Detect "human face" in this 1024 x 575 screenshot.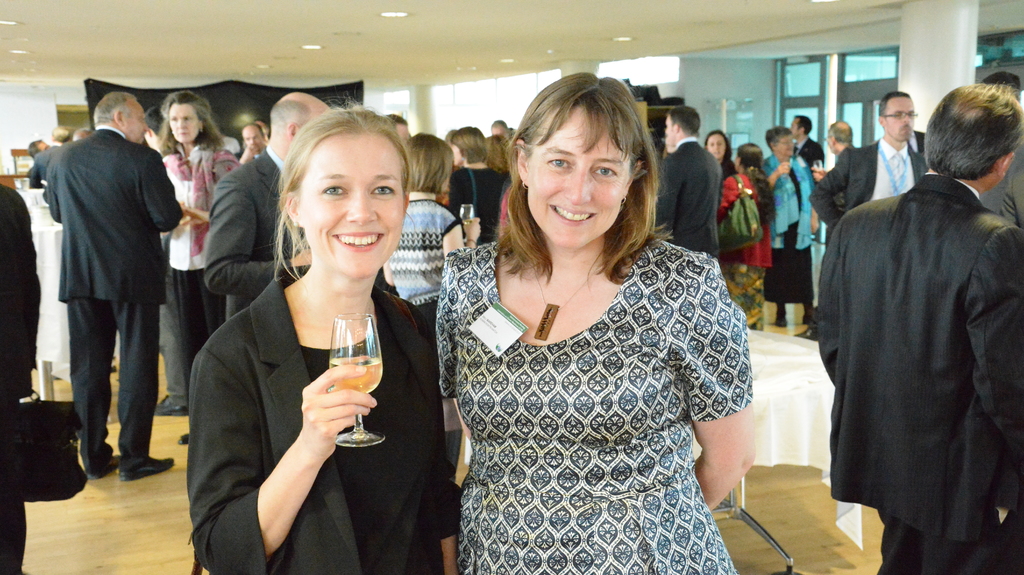
Detection: locate(124, 100, 152, 142).
